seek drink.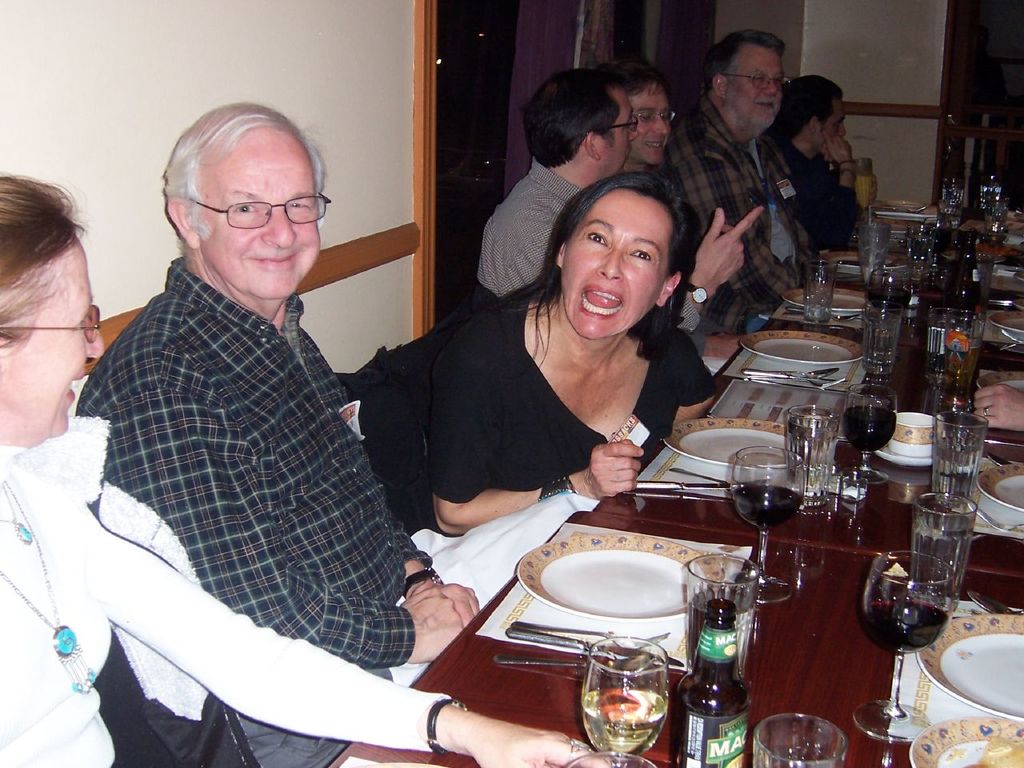
detection(845, 405, 901, 455).
